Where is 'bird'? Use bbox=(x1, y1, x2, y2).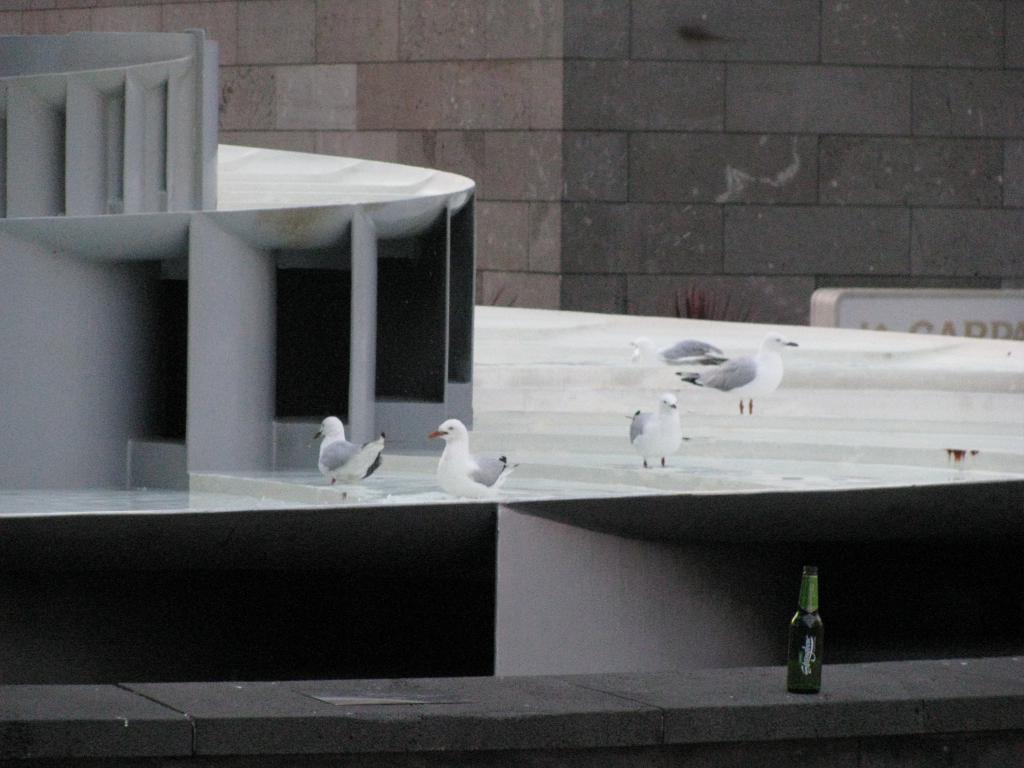
bbox=(627, 401, 699, 470).
